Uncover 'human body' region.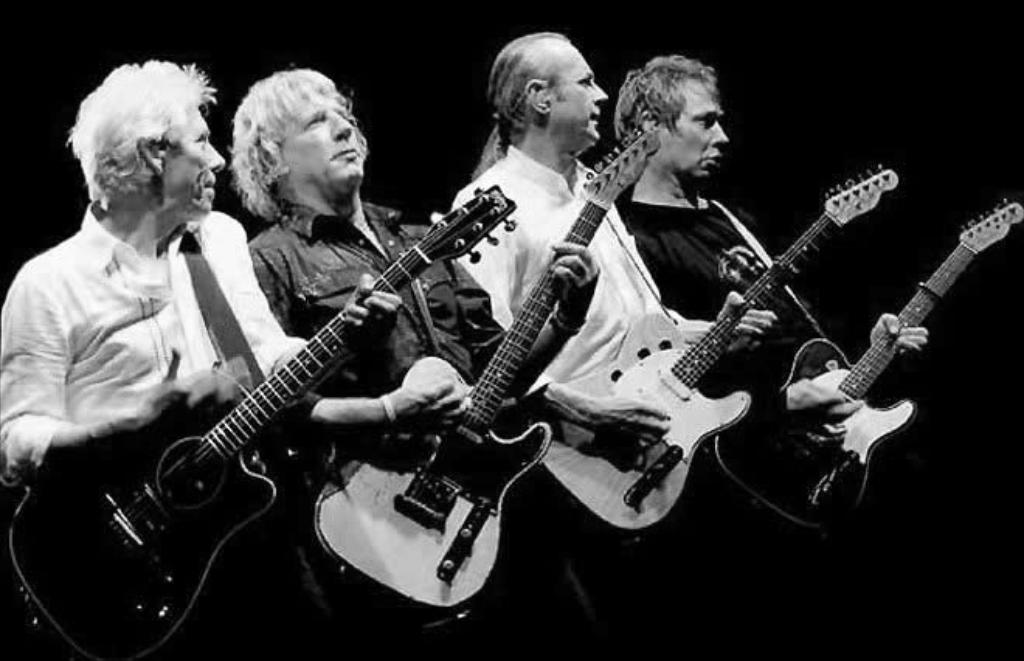
Uncovered: bbox(613, 56, 926, 659).
